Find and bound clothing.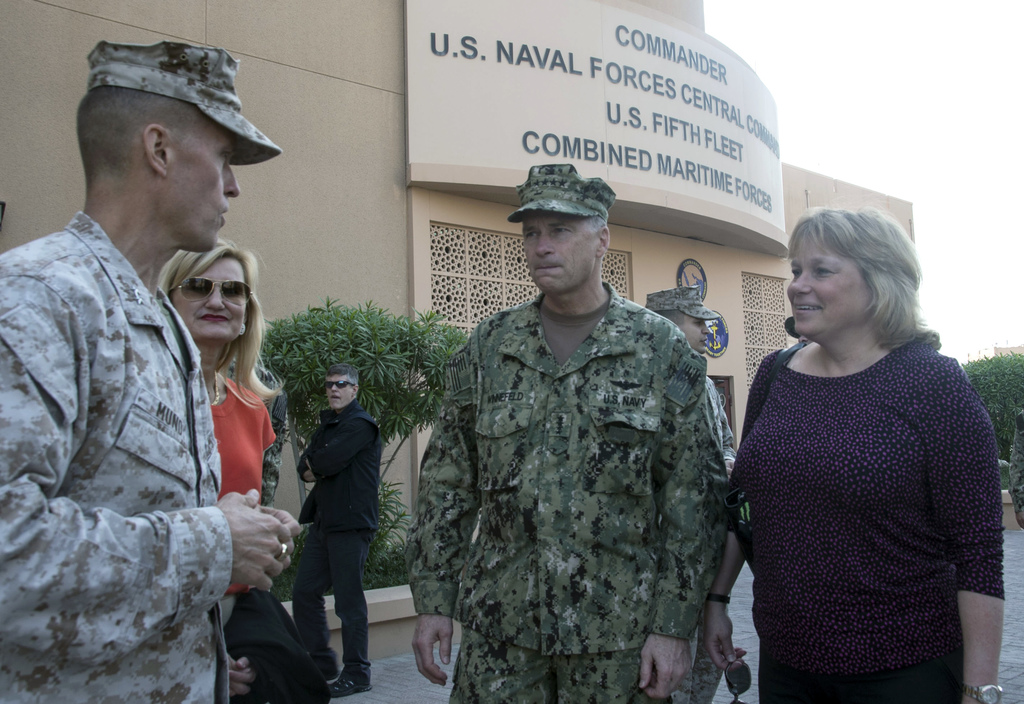
Bound: 409, 295, 717, 703.
